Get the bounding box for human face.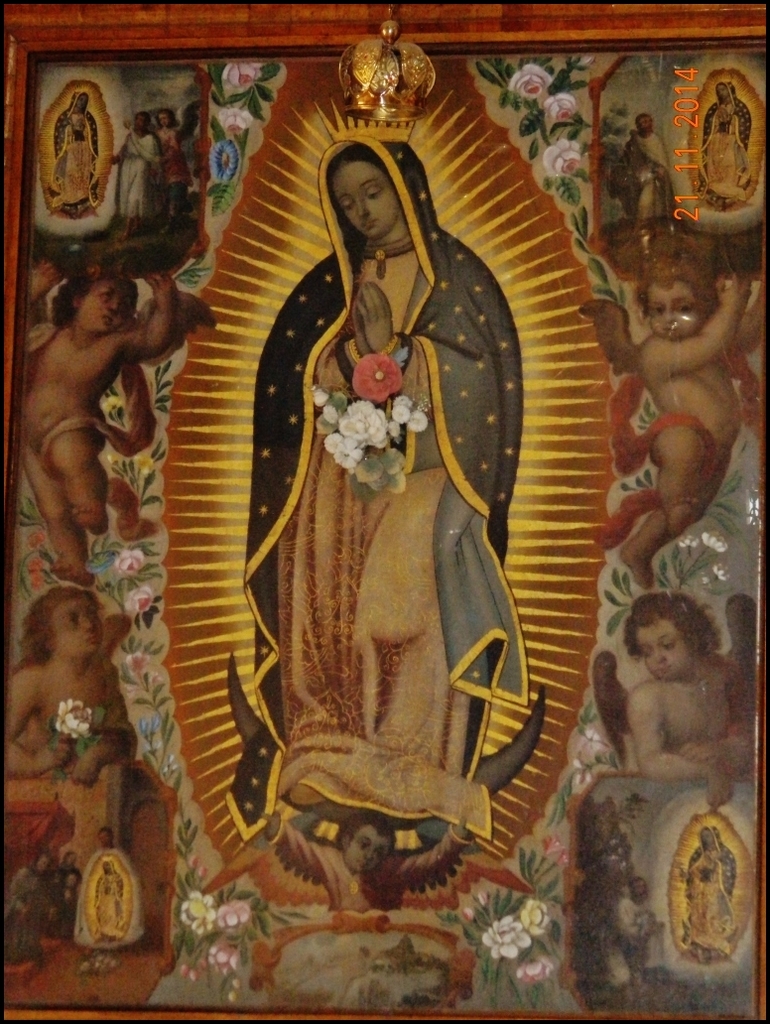
box=[628, 617, 697, 687].
